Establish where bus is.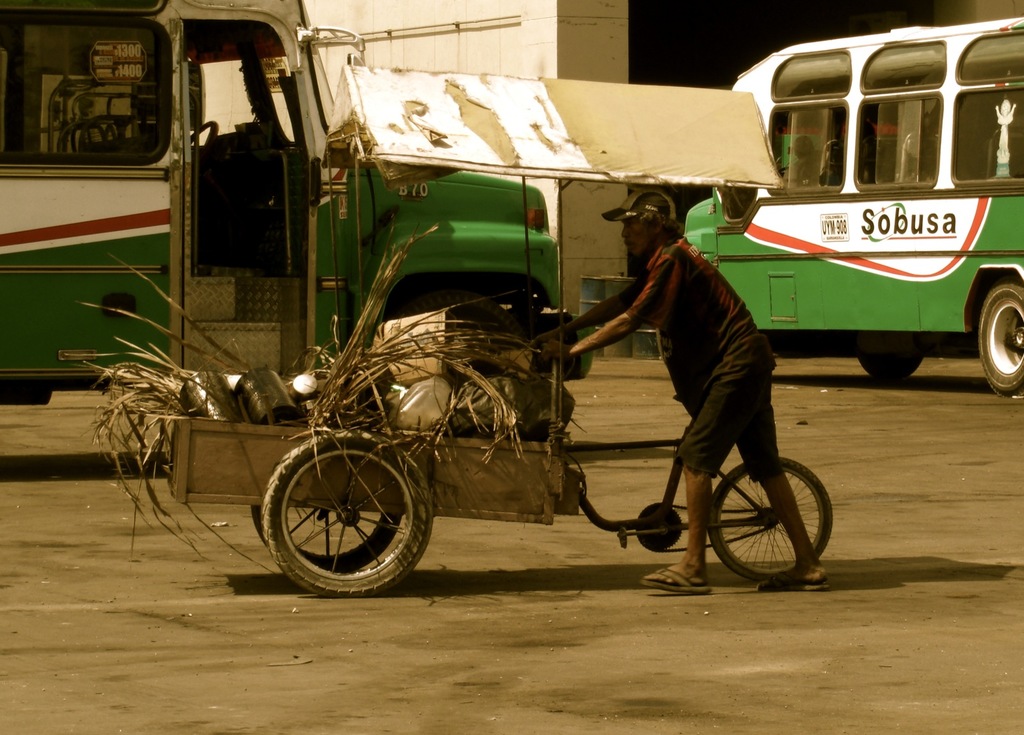
Established at {"left": 0, "top": 0, "right": 593, "bottom": 407}.
